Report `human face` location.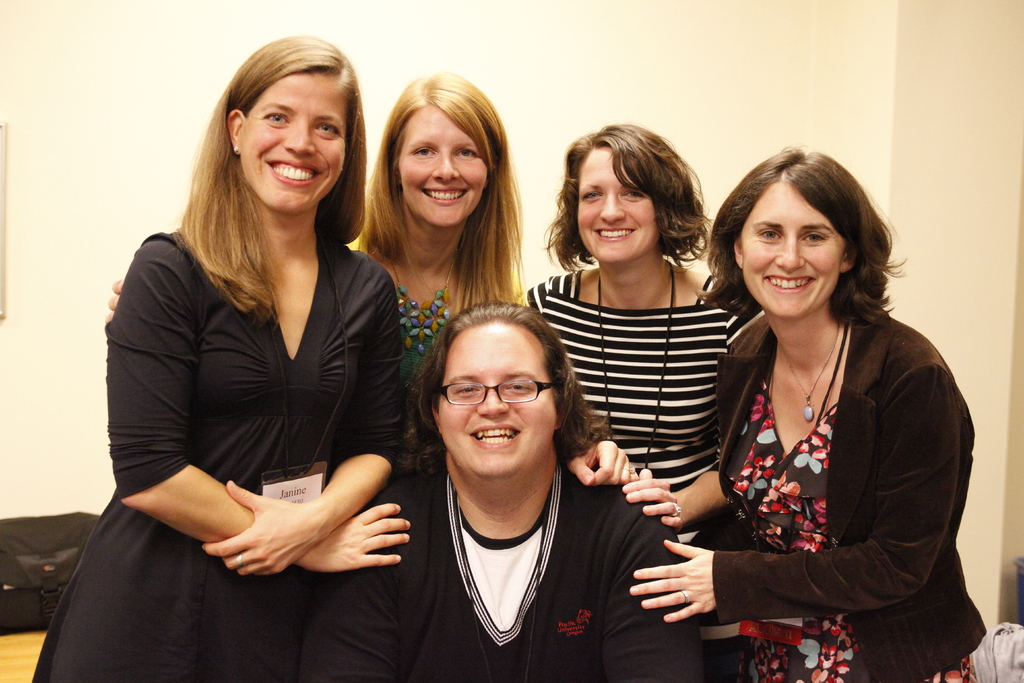
Report: x1=239 y1=74 x2=345 y2=211.
